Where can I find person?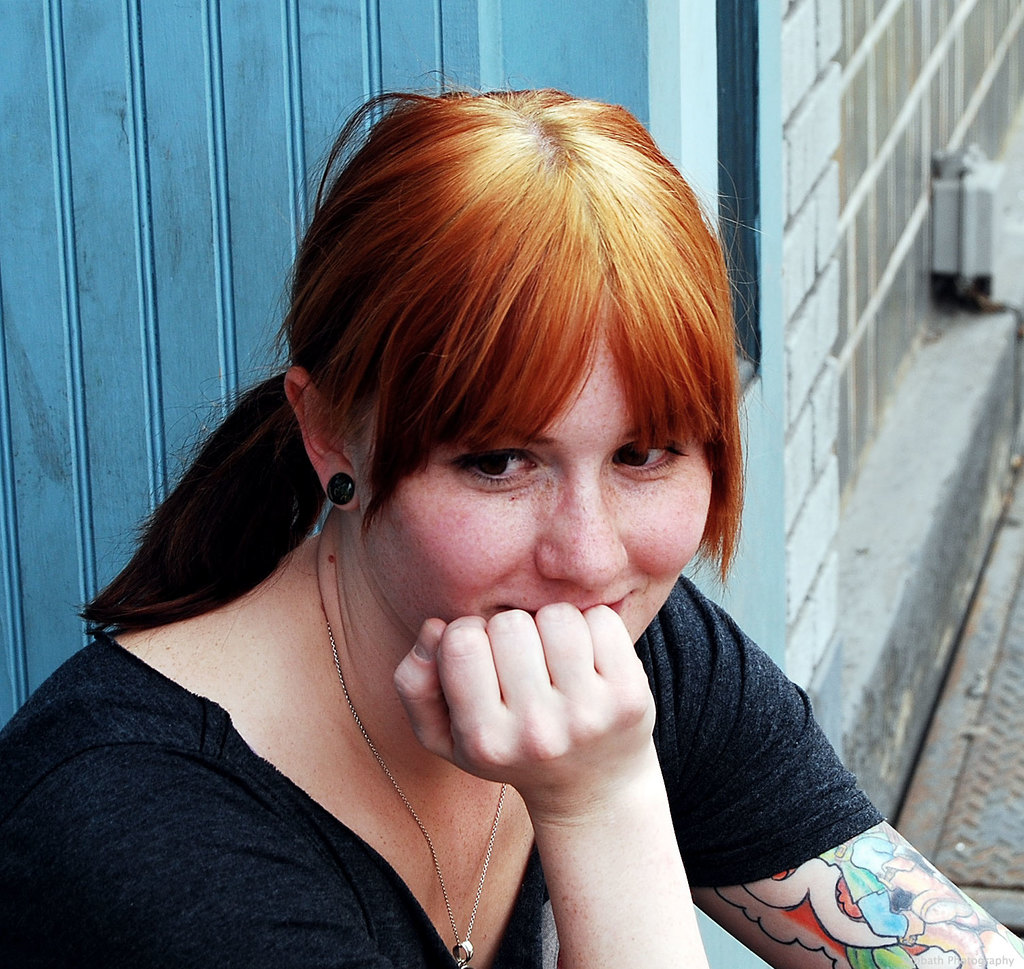
You can find it at x1=0, y1=58, x2=893, y2=968.
